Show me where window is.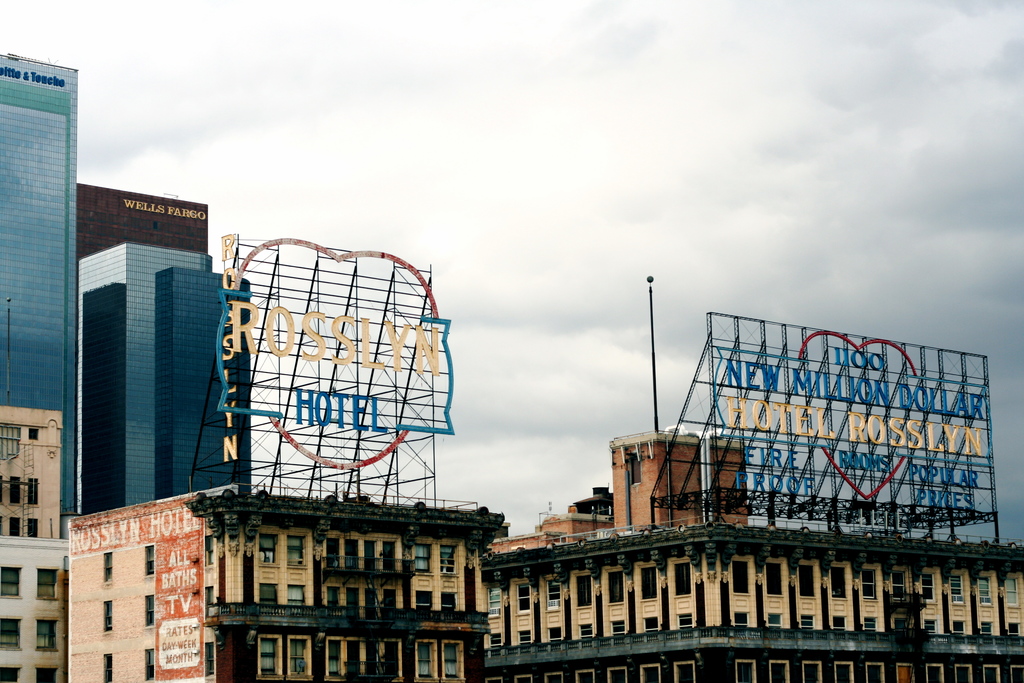
window is at locate(28, 479, 40, 504).
